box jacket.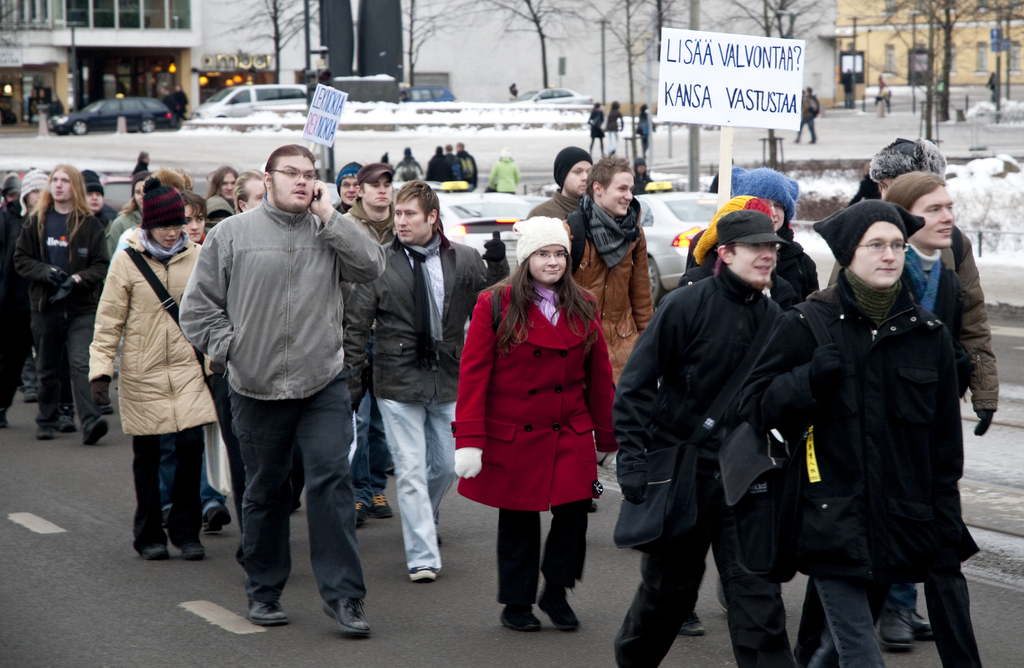
BBox(528, 188, 586, 228).
